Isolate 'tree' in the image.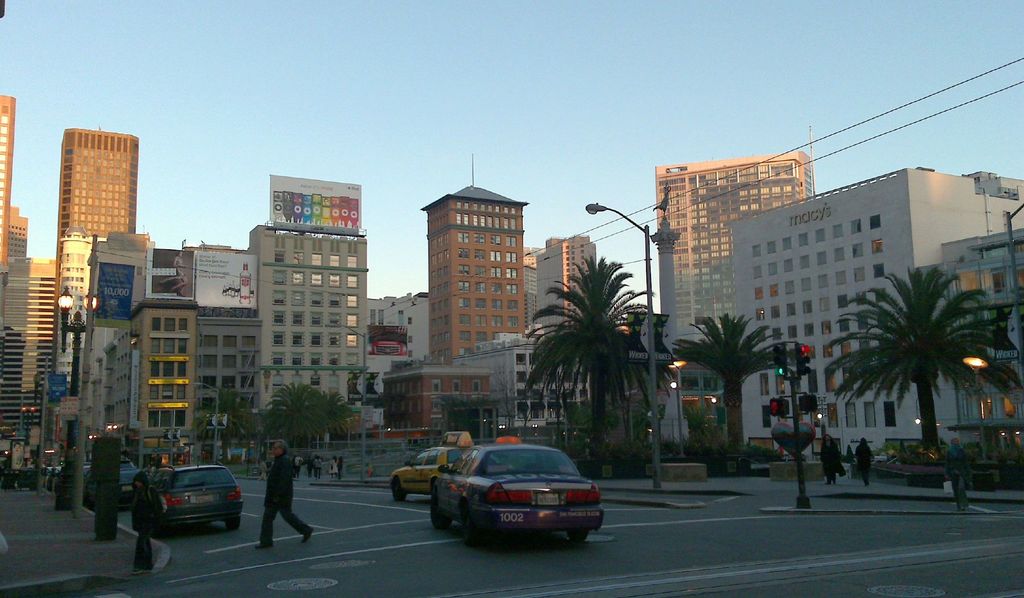
Isolated region: [823, 257, 1023, 467].
